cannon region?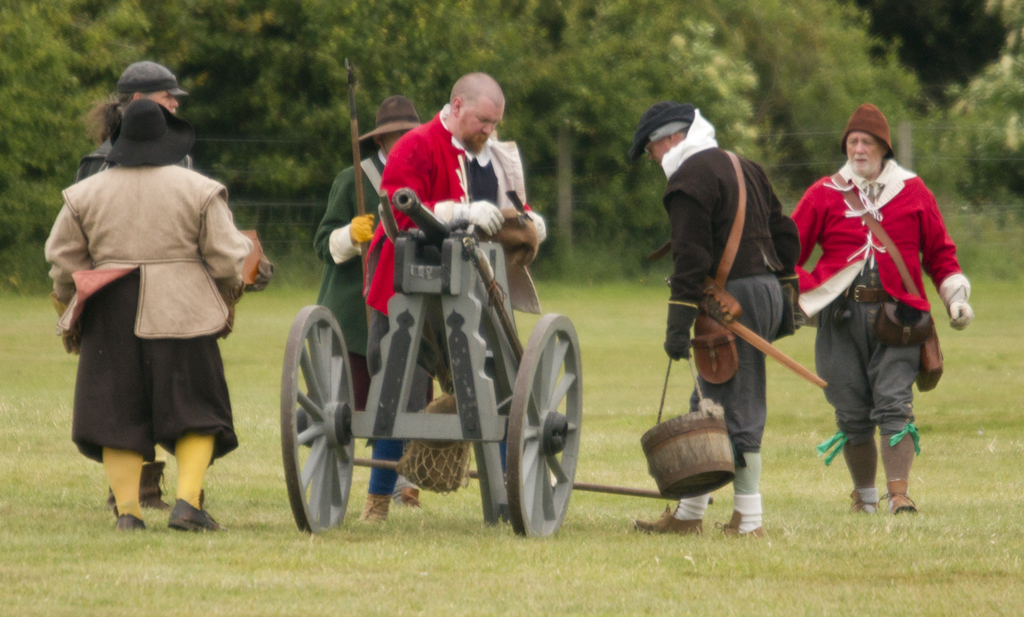
x1=276 y1=184 x2=712 y2=536
